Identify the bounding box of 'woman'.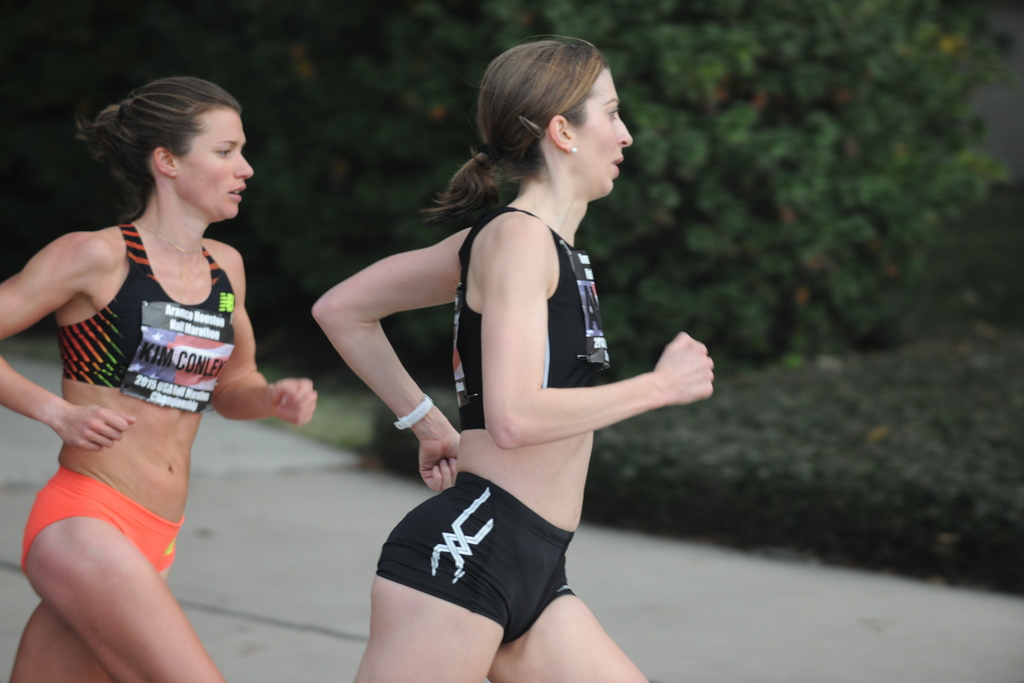
(x1=0, y1=78, x2=324, y2=682).
